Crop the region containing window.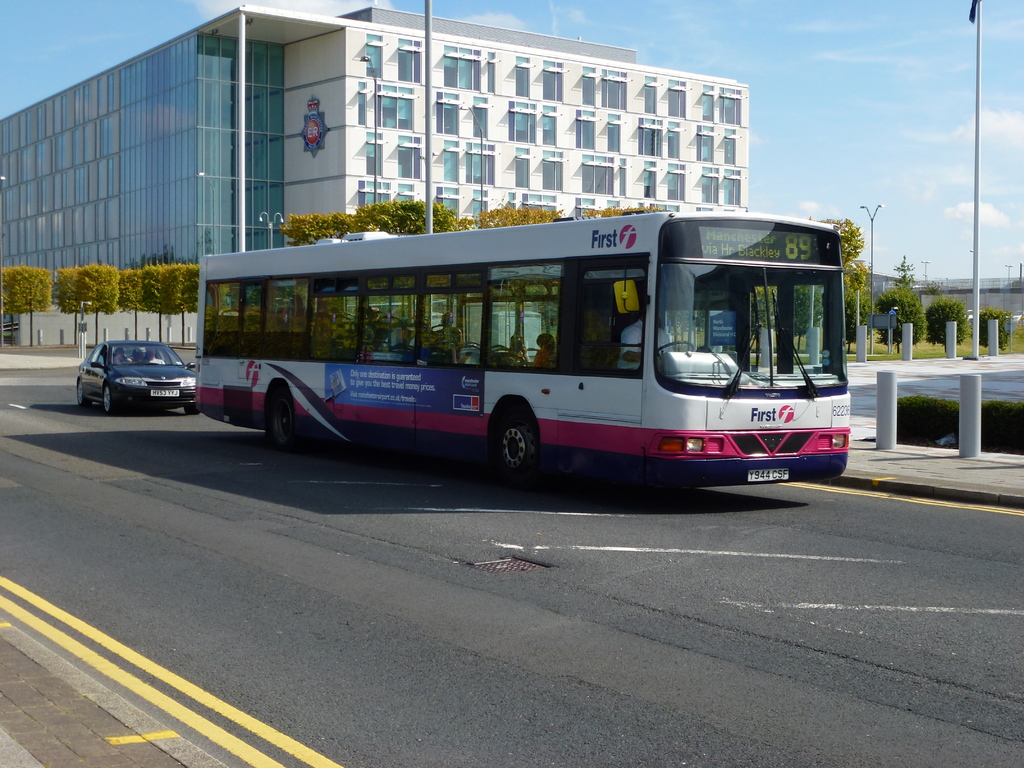
Crop region: (left=643, top=160, right=656, bottom=200).
